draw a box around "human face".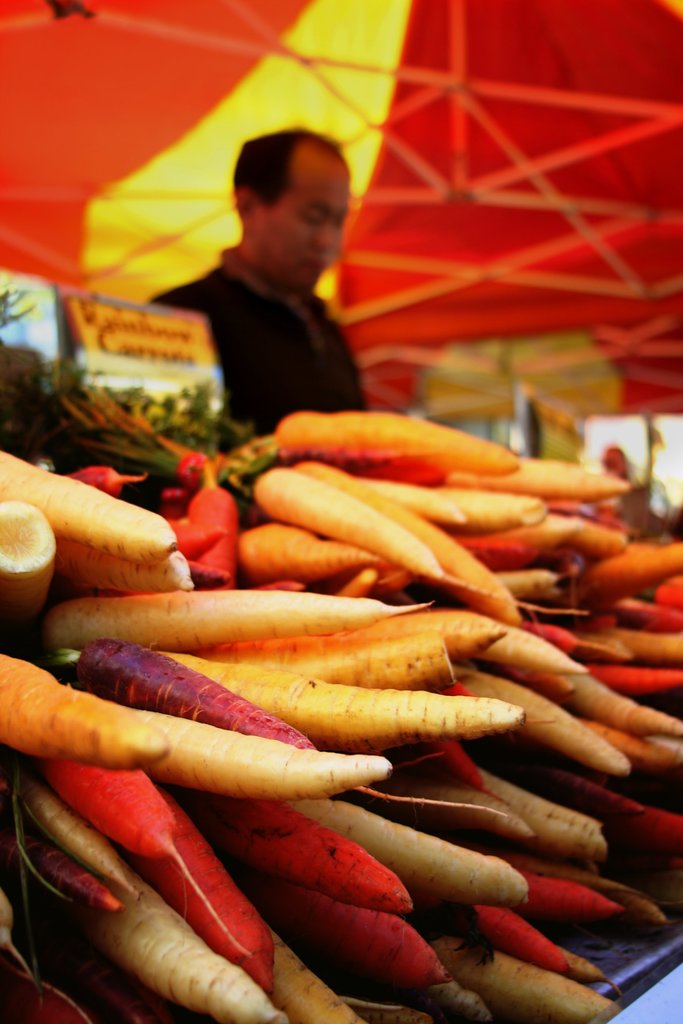
region(267, 165, 351, 284).
